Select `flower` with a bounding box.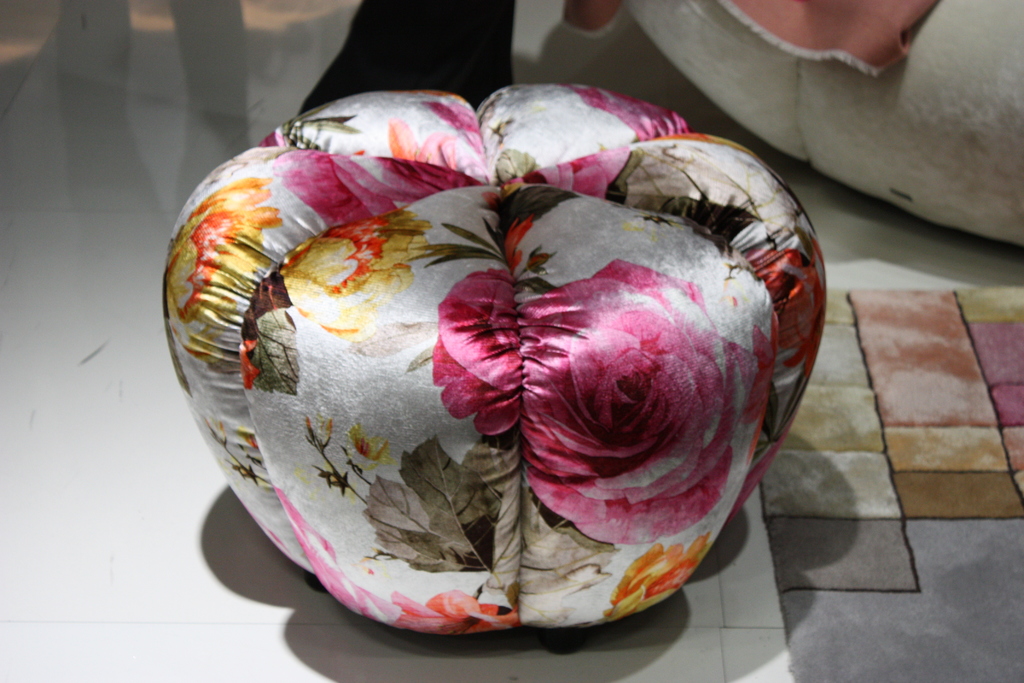
518 258 761 546.
